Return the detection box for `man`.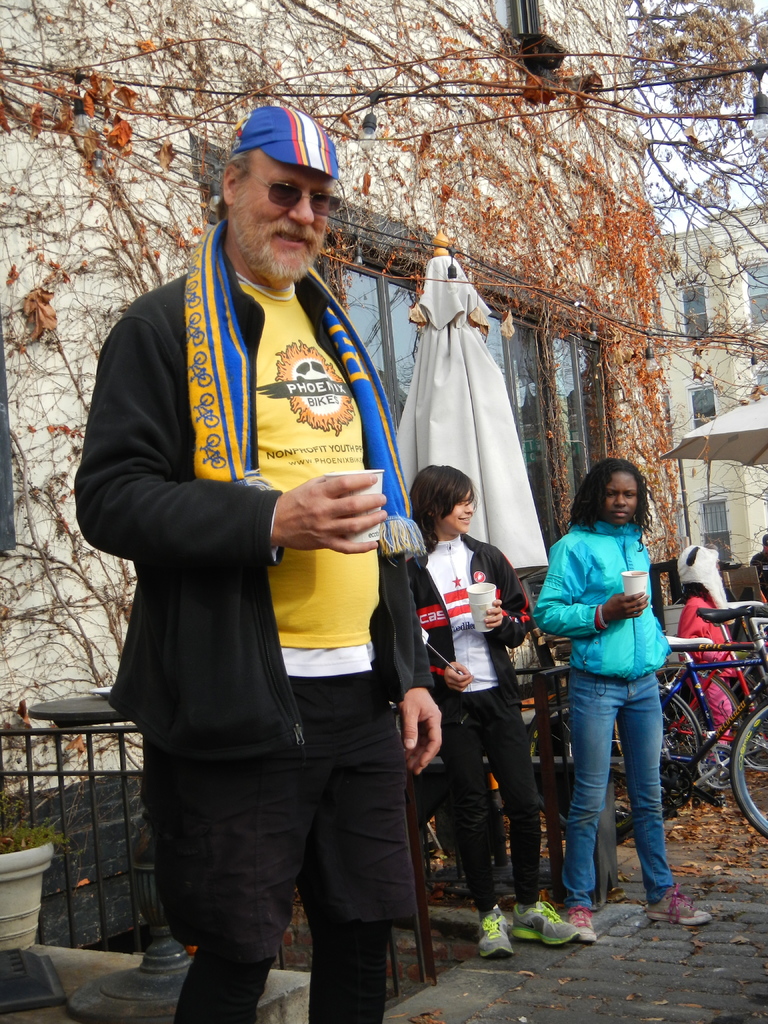
{"left": 74, "top": 104, "right": 449, "bottom": 1023}.
